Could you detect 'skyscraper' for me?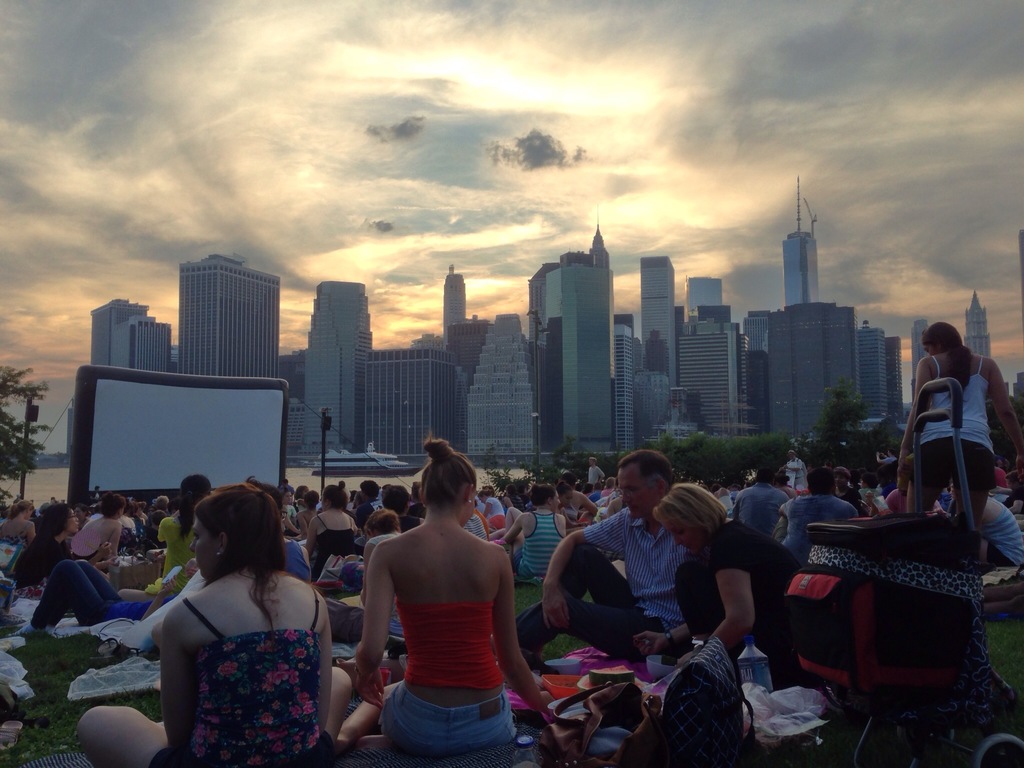
Detection result: crop(671, 326, 745, 441).
